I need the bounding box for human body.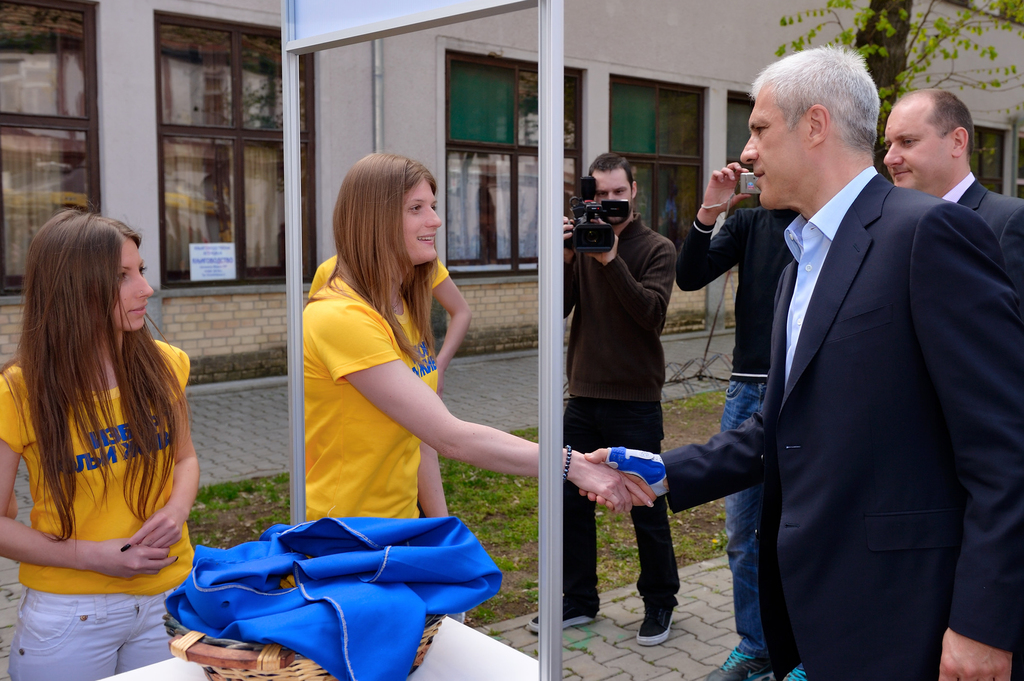
Here it is: box=[556, 131, 697, 632].
